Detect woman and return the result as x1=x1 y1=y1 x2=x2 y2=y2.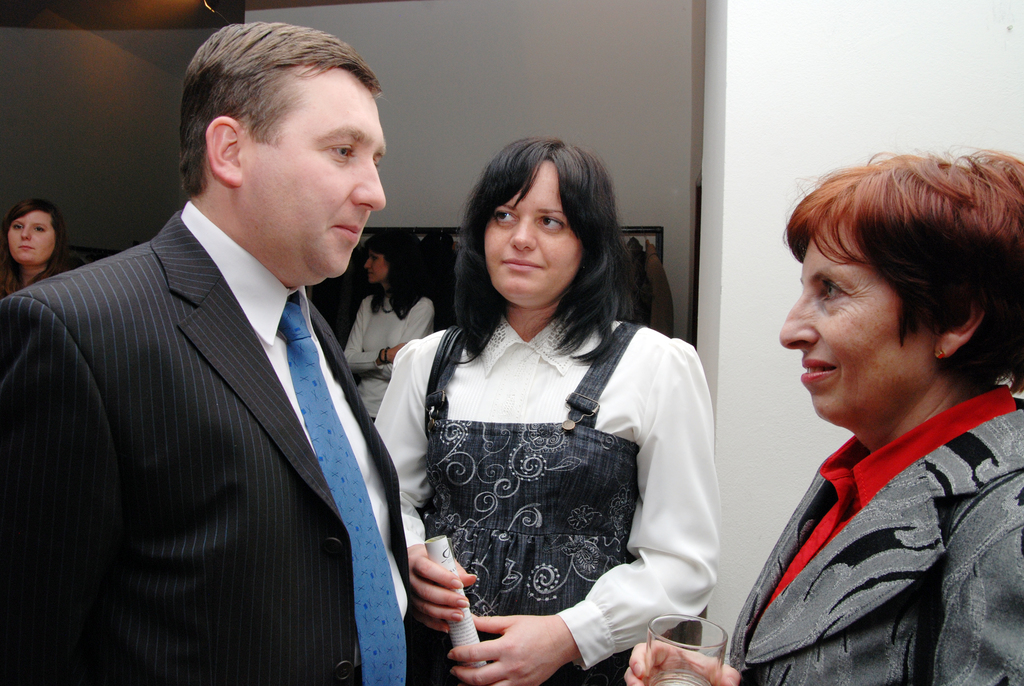
x1=378 y1=136 x2=717 y2=645.
